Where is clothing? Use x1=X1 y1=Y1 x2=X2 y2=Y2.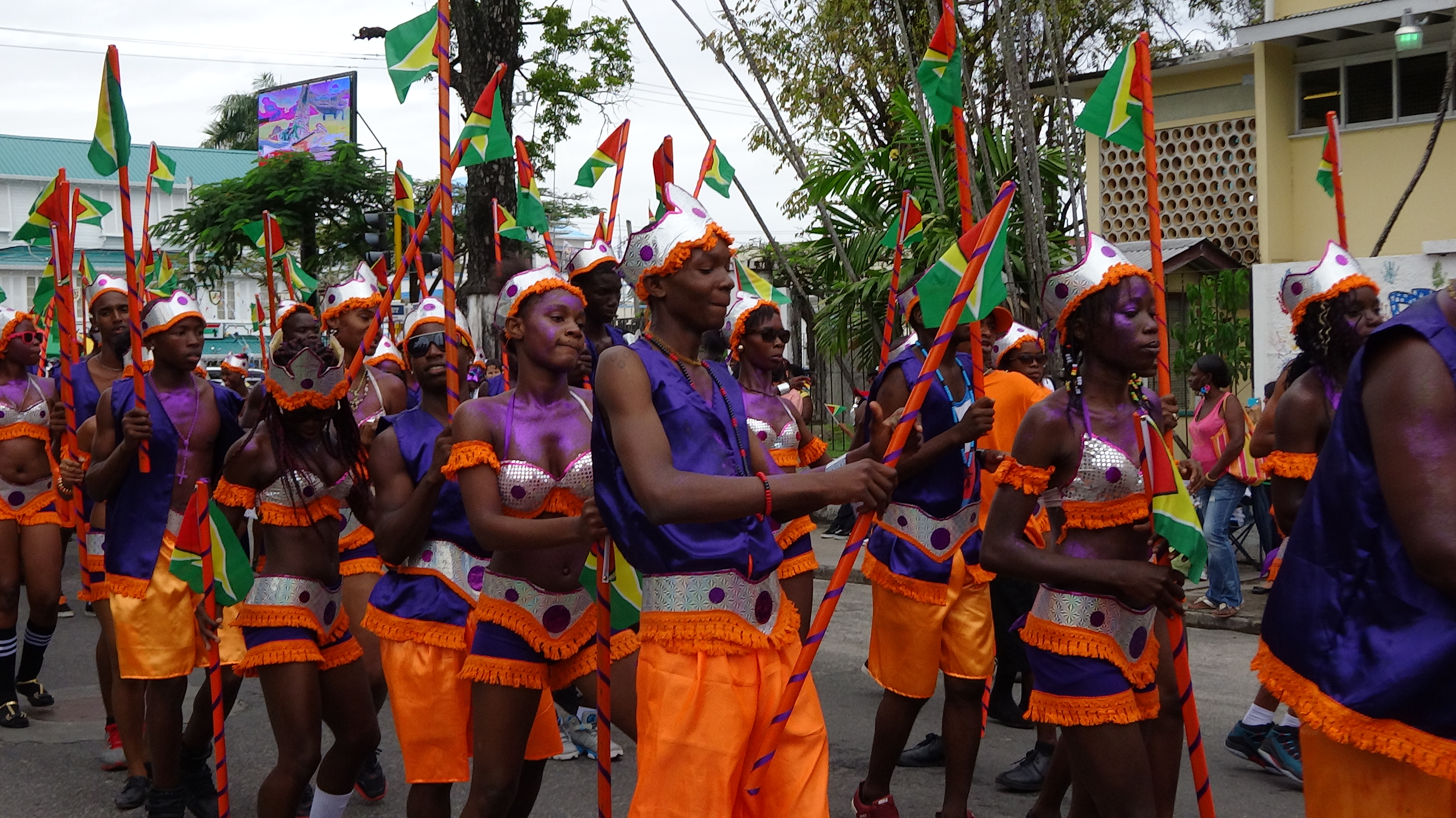
x1=299 y1=114 x2=343 y2=219.
